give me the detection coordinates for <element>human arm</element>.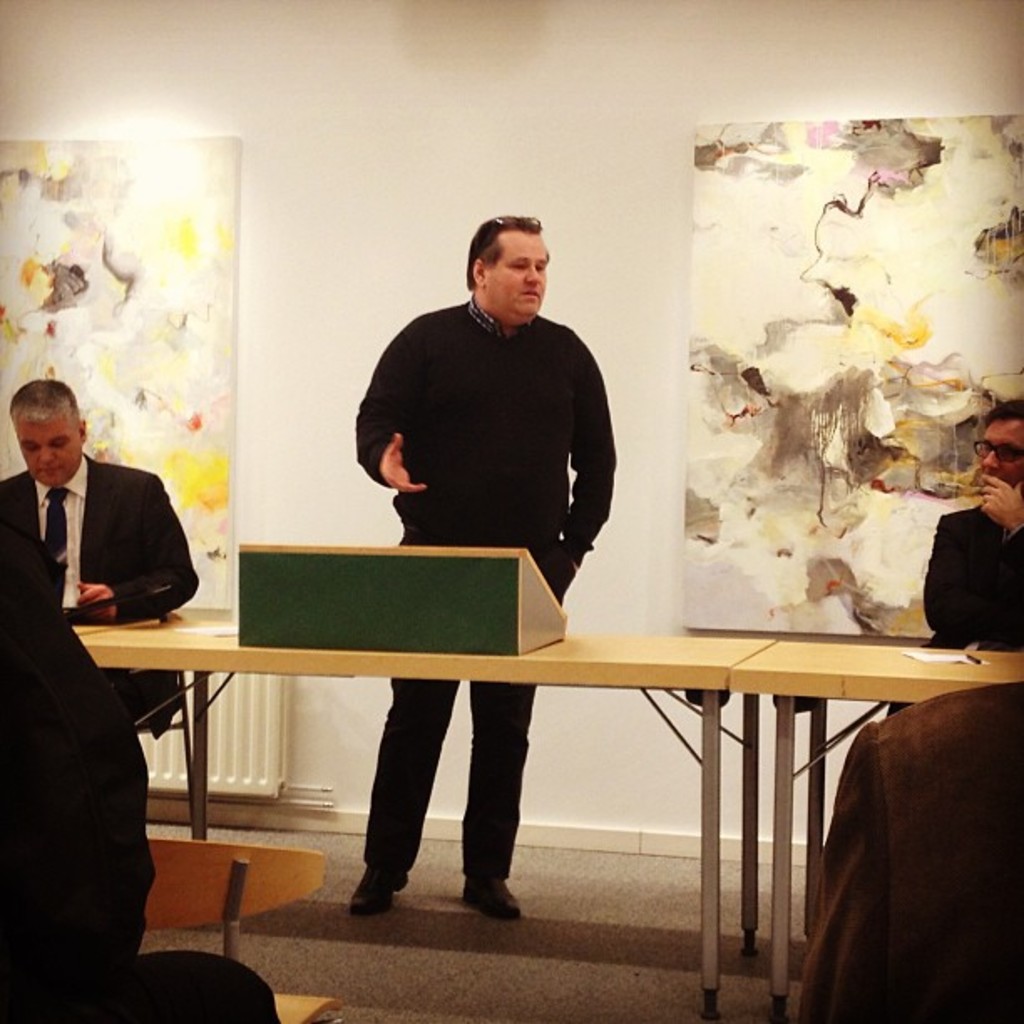
914:499:979:651.
